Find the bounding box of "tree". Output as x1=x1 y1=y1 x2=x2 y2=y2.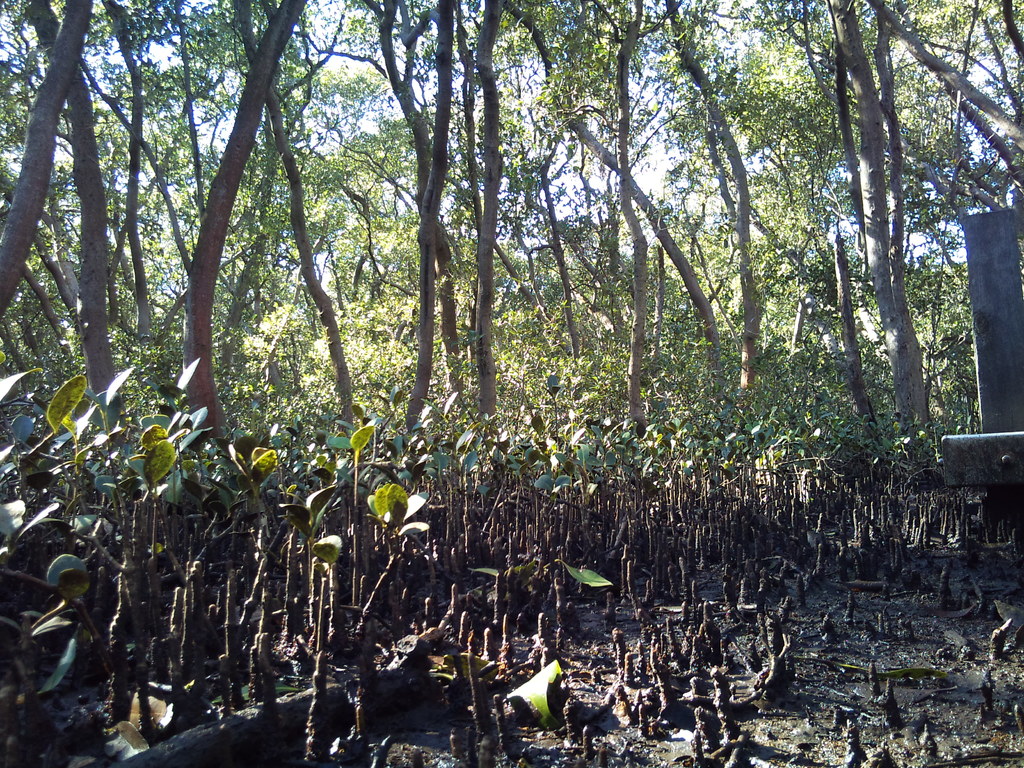
x1=0 y1=0 x2=210 y2=570.
